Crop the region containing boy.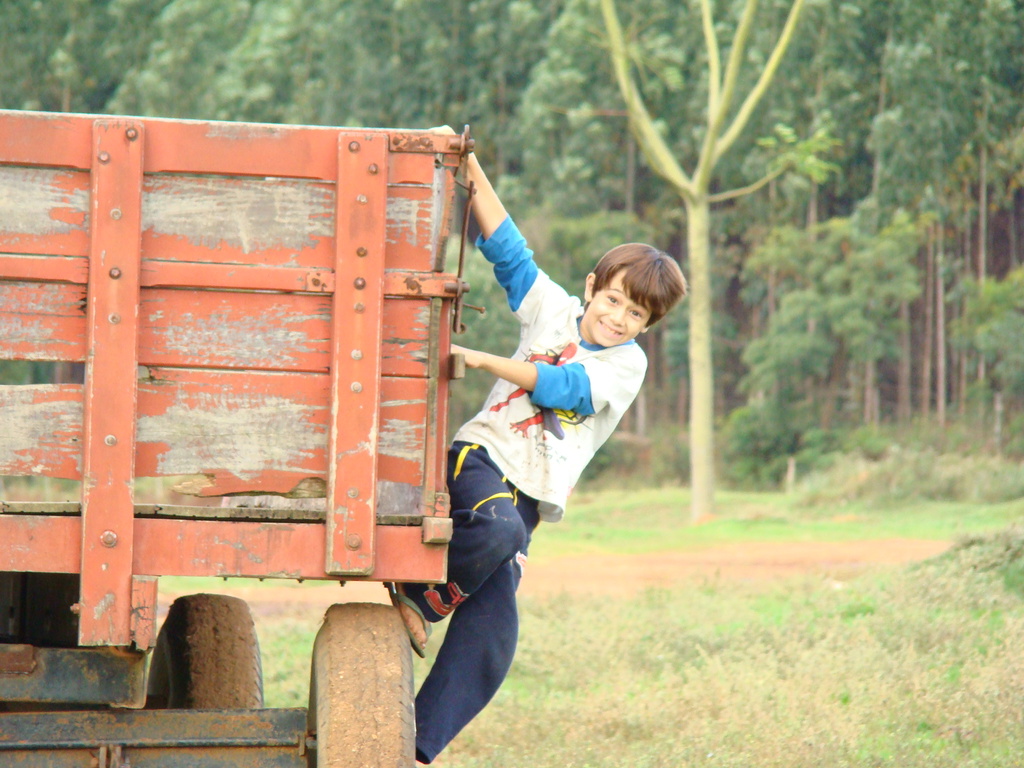
Crop region: crop(396, 121, 686, 764).
